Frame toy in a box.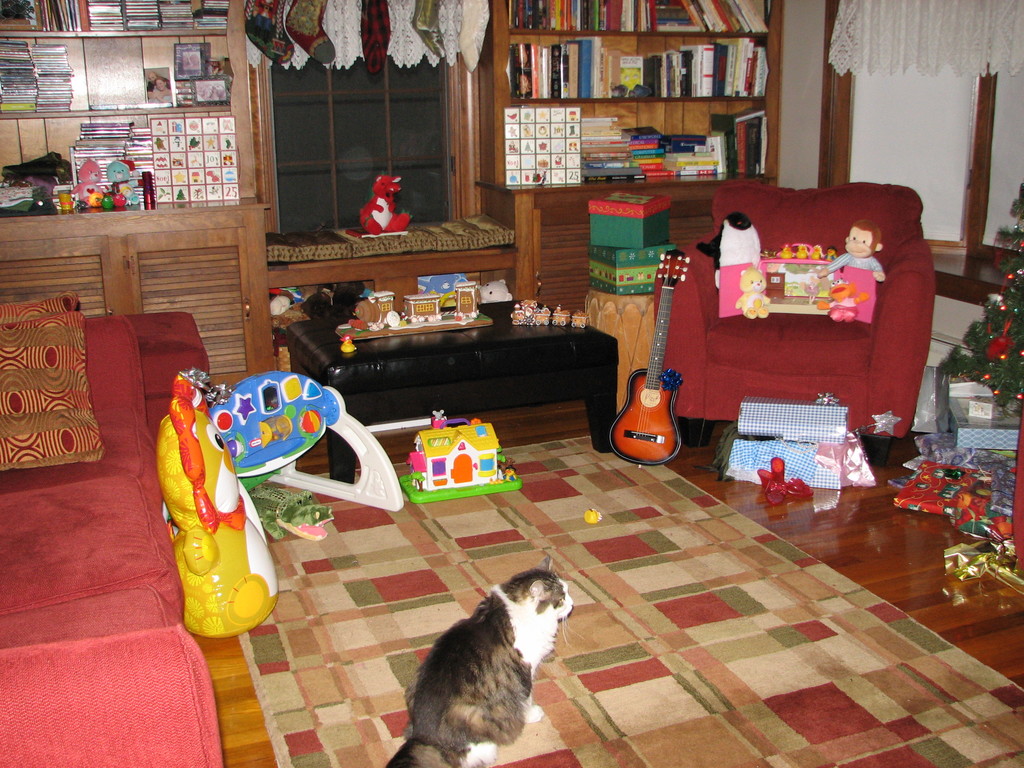
left=827, top=246, right=837, bottom=262.
